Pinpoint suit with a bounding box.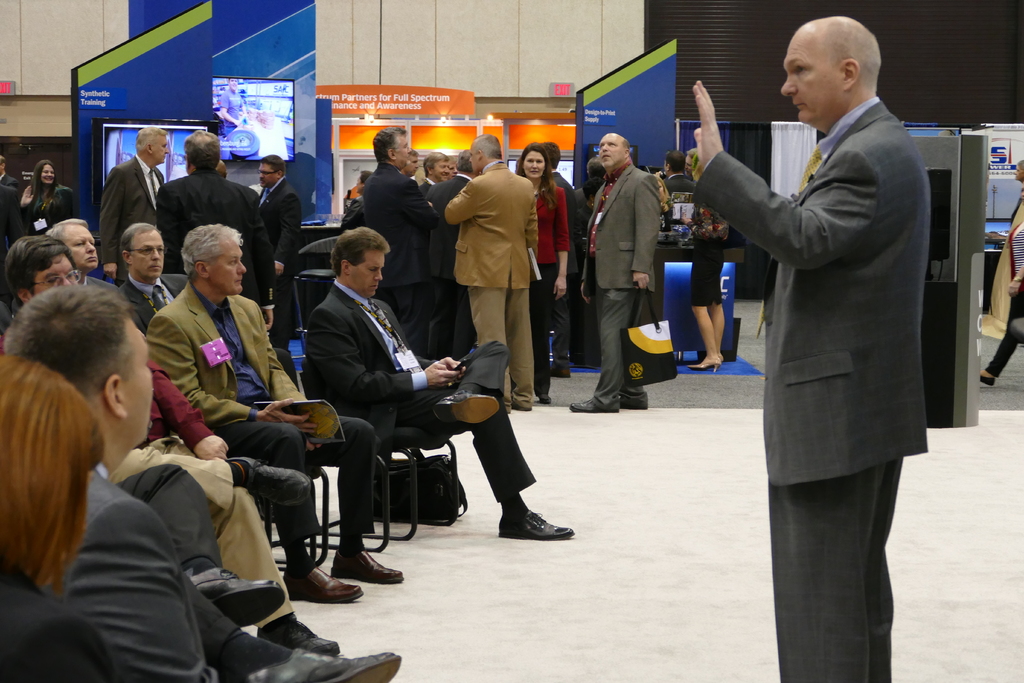
BBox(61, 466, 232, 682).
